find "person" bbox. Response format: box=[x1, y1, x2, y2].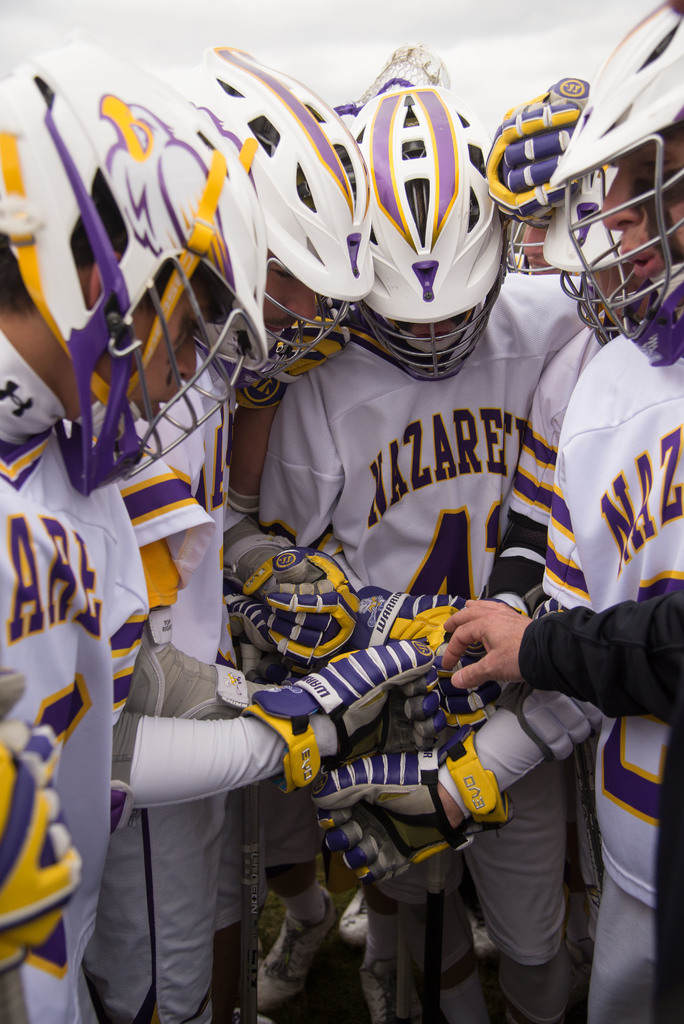
box=[0, 50, 136, 1023].
